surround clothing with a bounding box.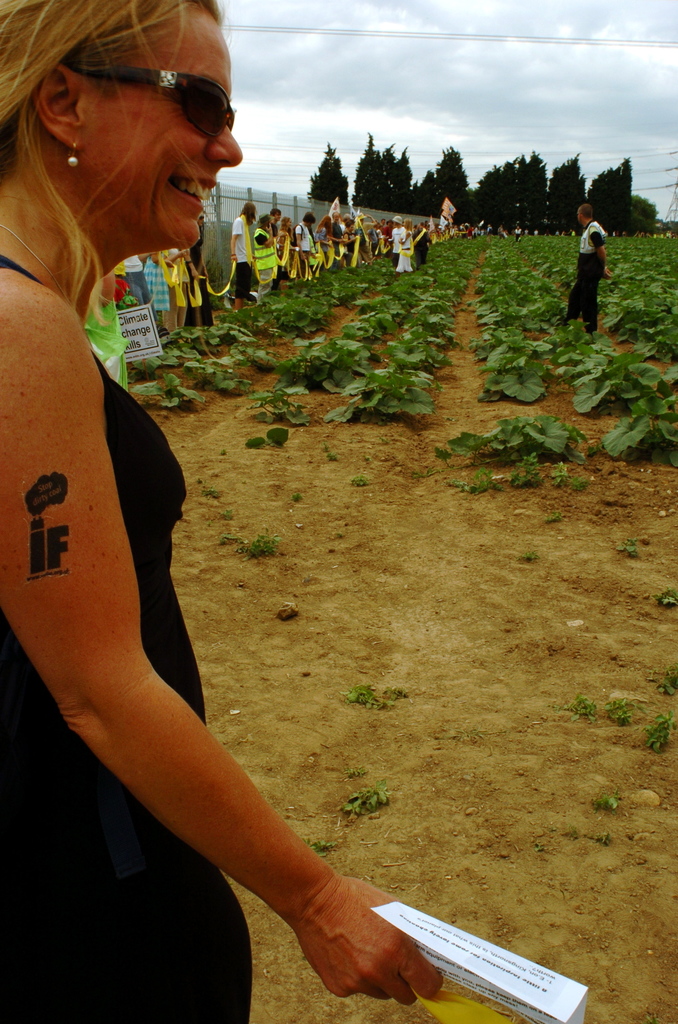
x1=235 y1=262 x2=251 y2=296.
